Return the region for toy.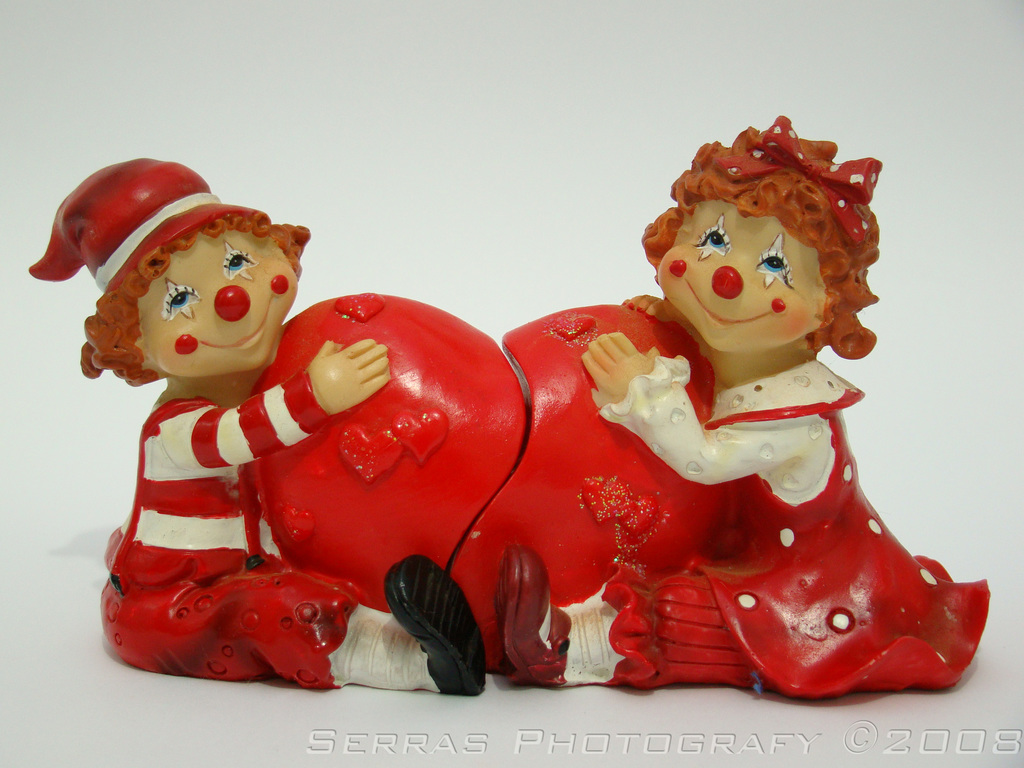
box(13, 152, 533, 707).
